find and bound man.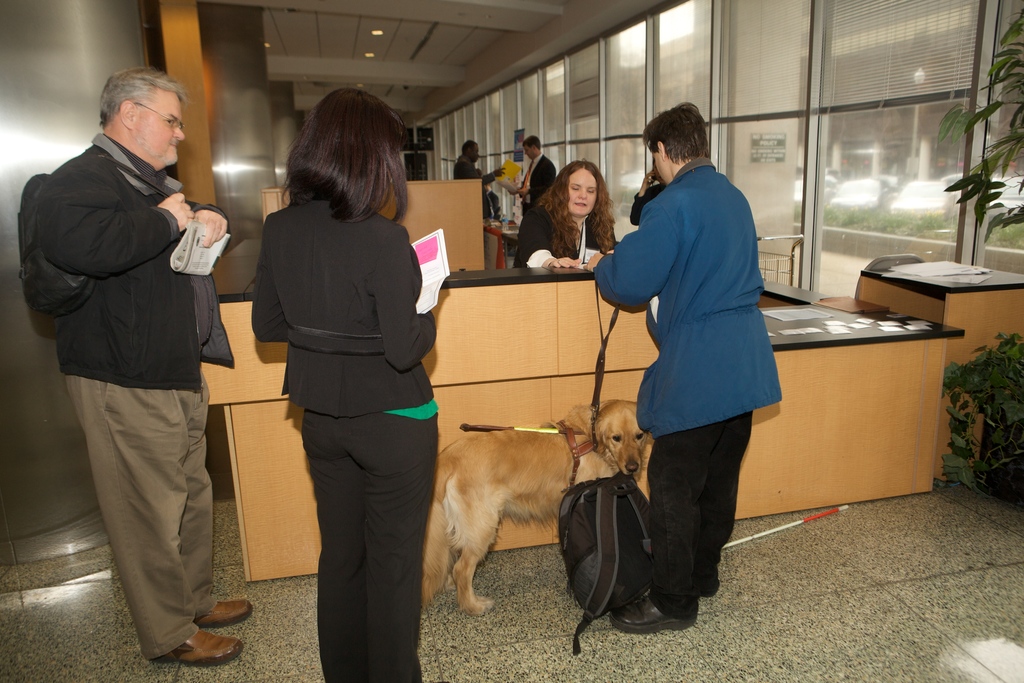
Bound: (509,134,556,215).
